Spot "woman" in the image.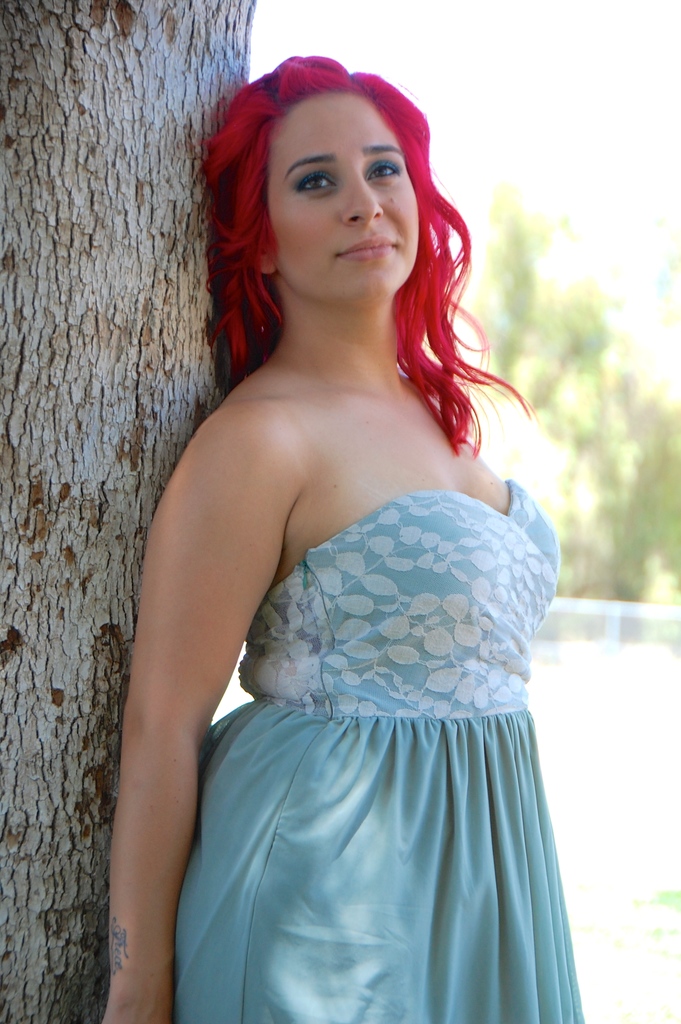
"woman" found at box=[101, 28, 598, 1023].
